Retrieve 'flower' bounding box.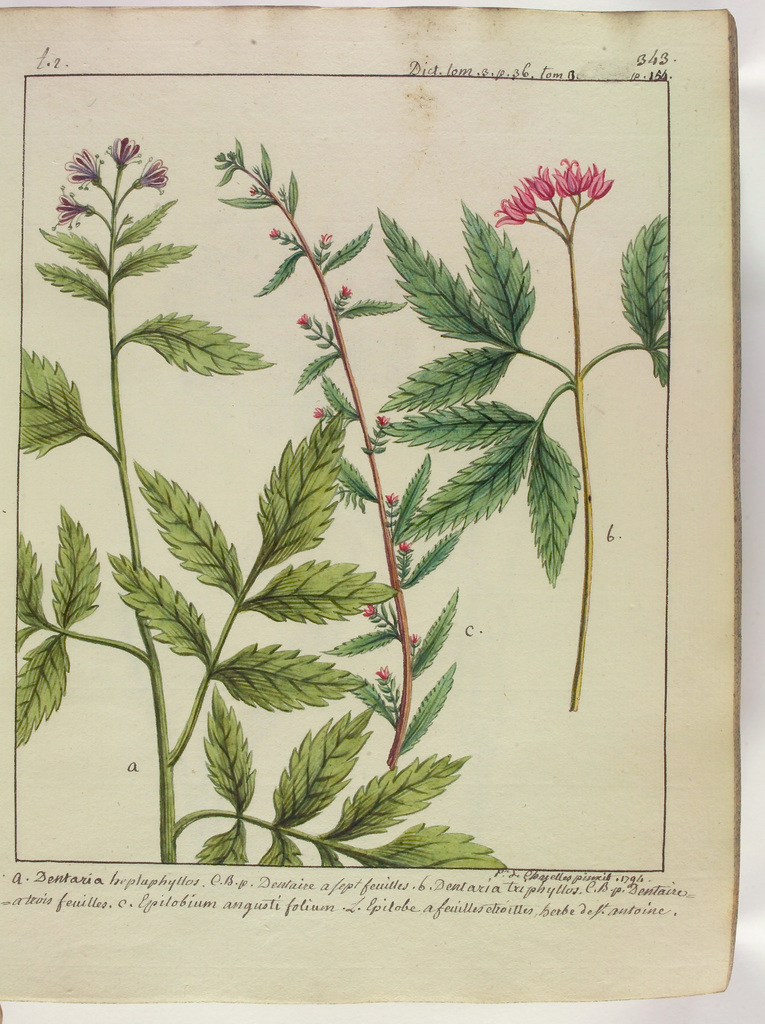
Bounding box: box(590, 161, 615, 200).
